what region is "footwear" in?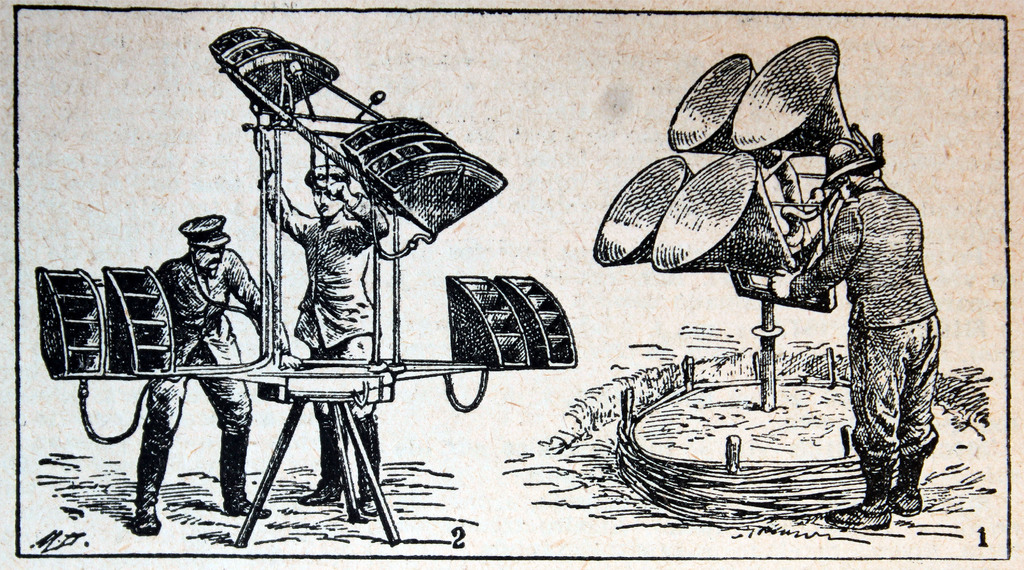
left=296, top=487, right=344, bottom=505.
